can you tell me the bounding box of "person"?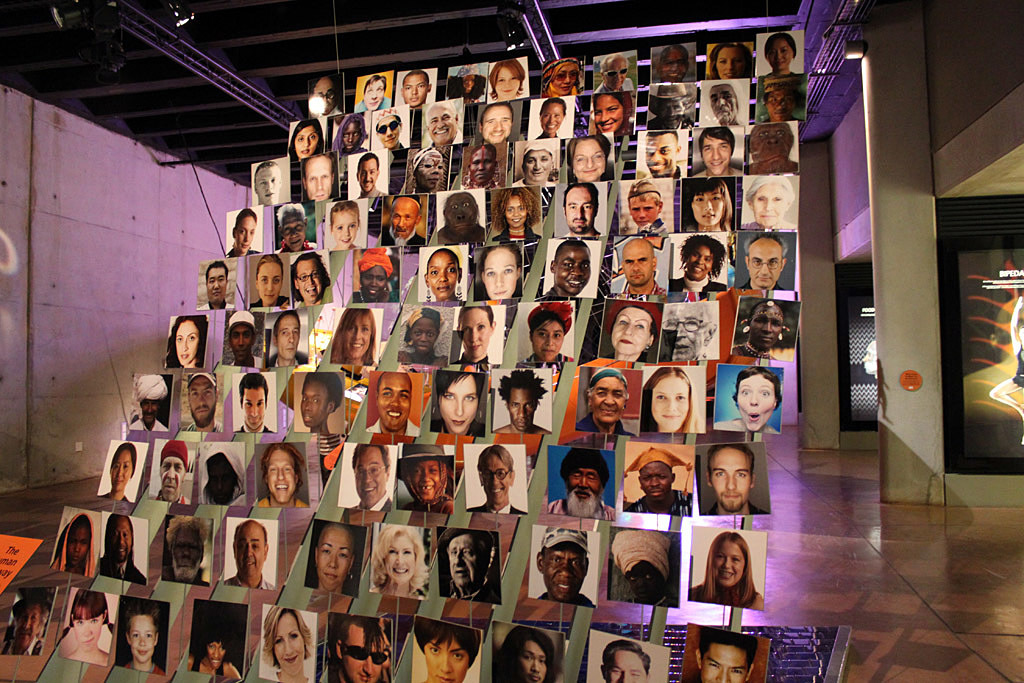
box=[187, 634, 241, 682].
